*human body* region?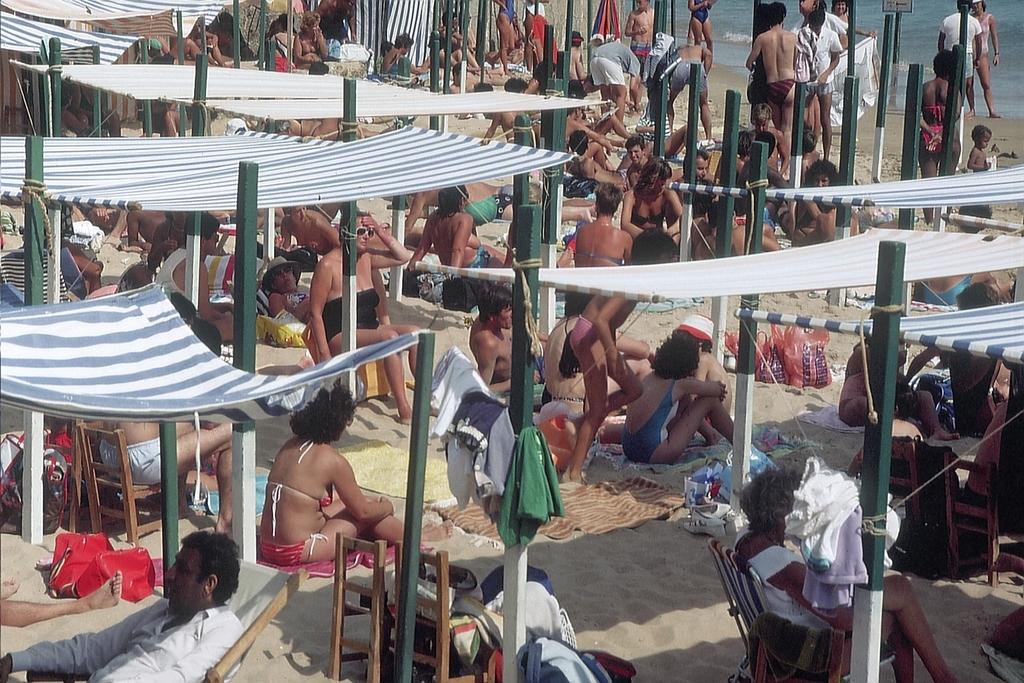
(x1=569, y1=293, x2=643, y2=486)
